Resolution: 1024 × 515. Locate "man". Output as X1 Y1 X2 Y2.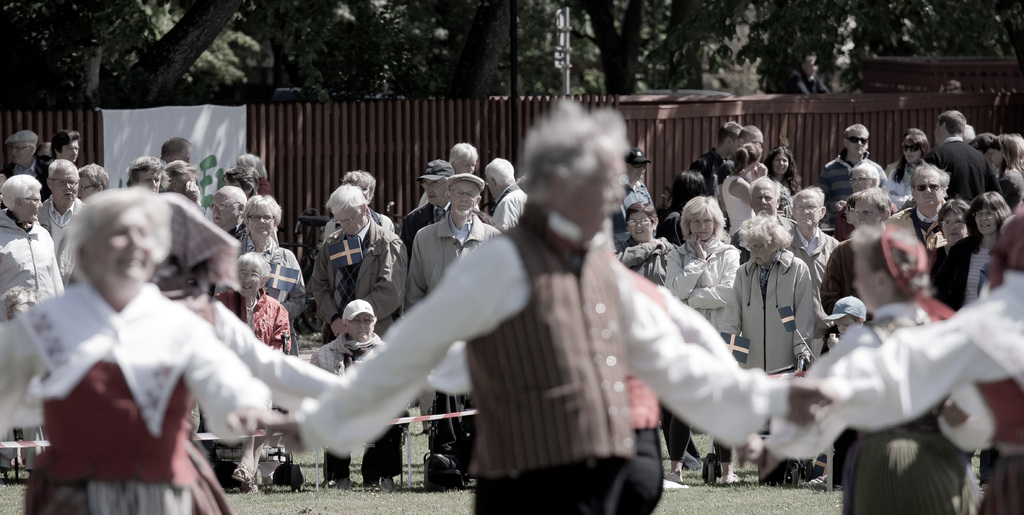
253 103 845 514.
